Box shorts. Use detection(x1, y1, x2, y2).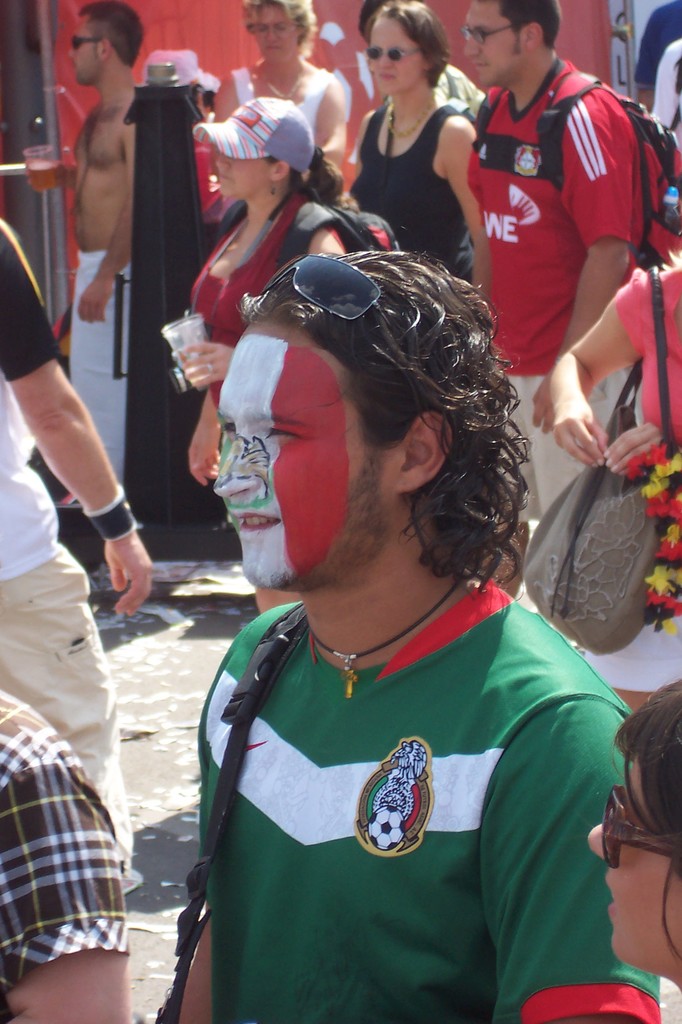
detection(508, 371, 639, 520).
